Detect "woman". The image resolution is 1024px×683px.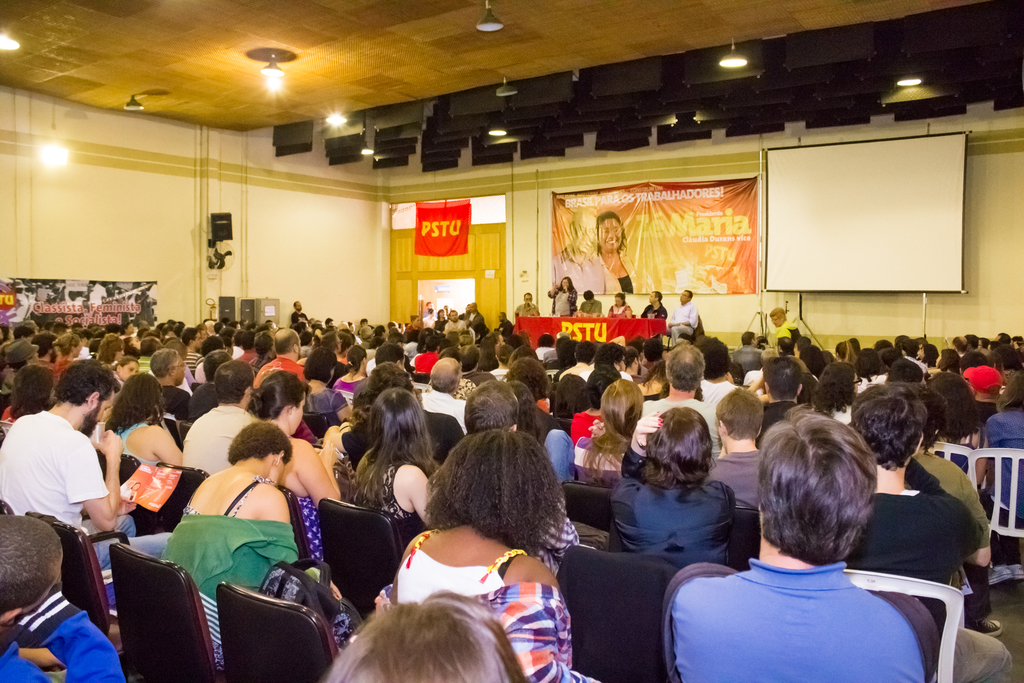
box(376, 424, 593, 669).
